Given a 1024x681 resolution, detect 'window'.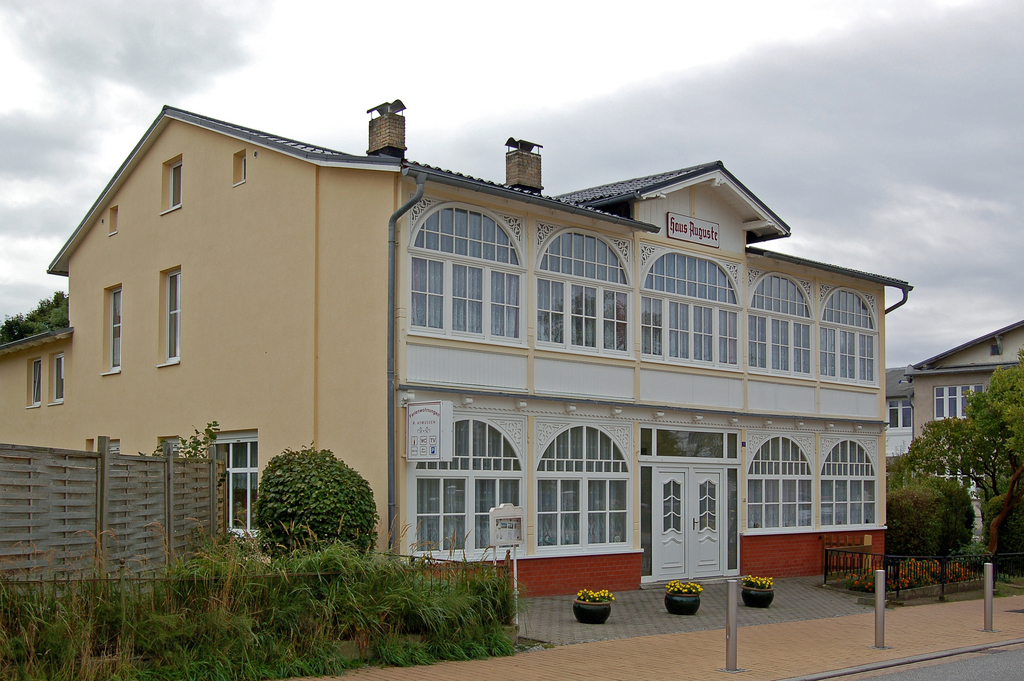
pyautogui.locateOnScreen(47, 352, 67, 407).
